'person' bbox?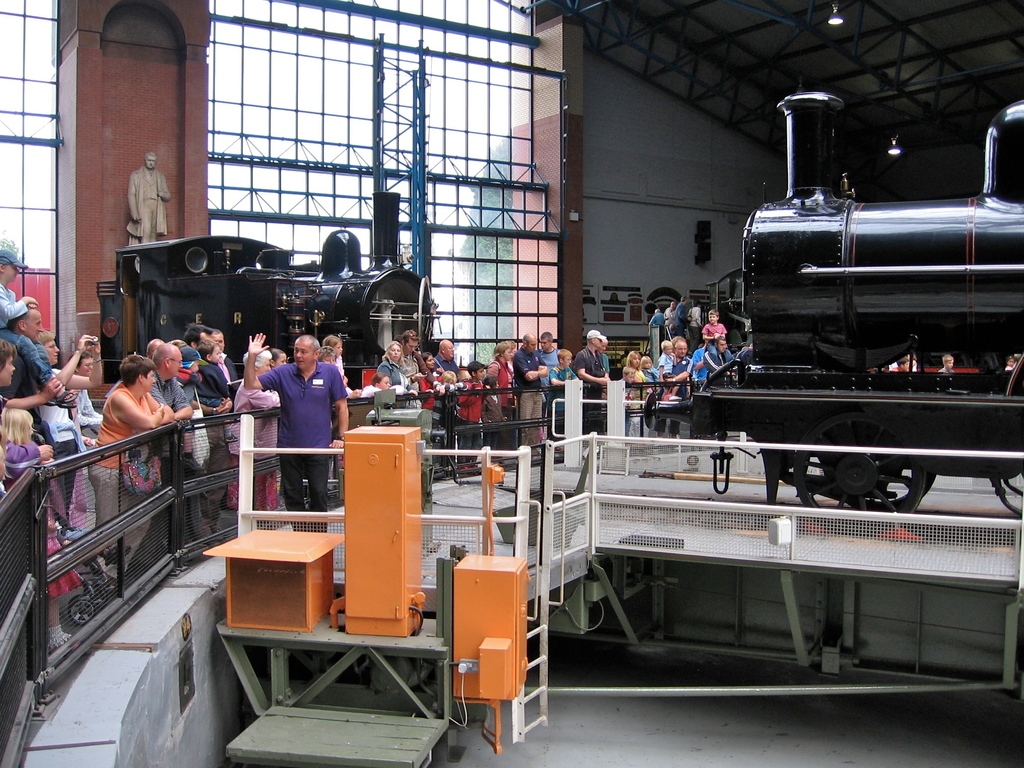
BBox(361, 373, 402, 396)
